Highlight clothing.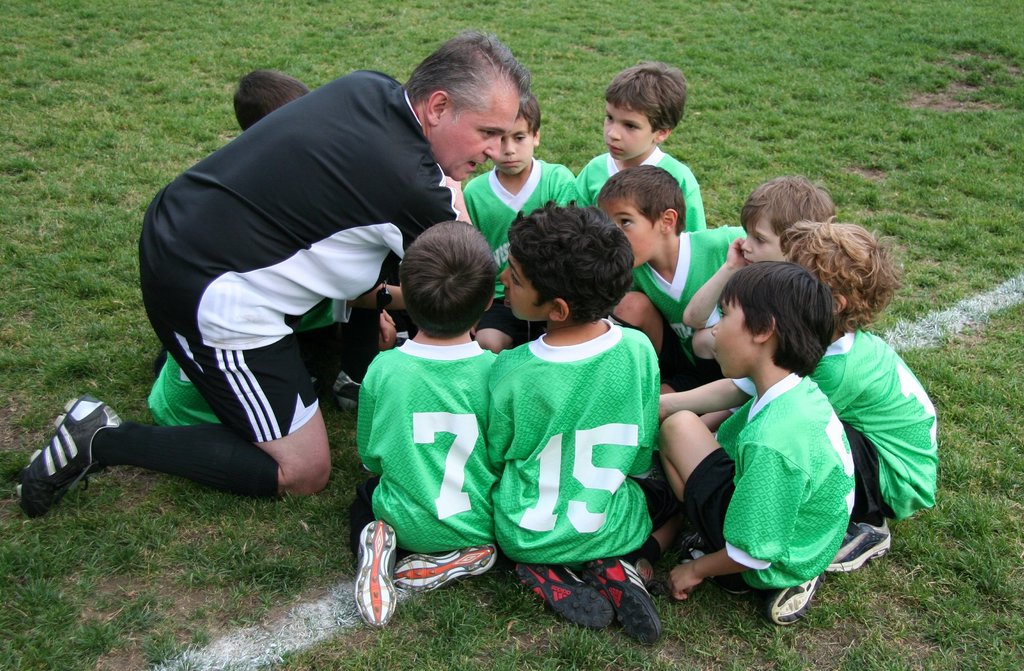
Highlighted region: select_region(709, 345, 888, 608).
